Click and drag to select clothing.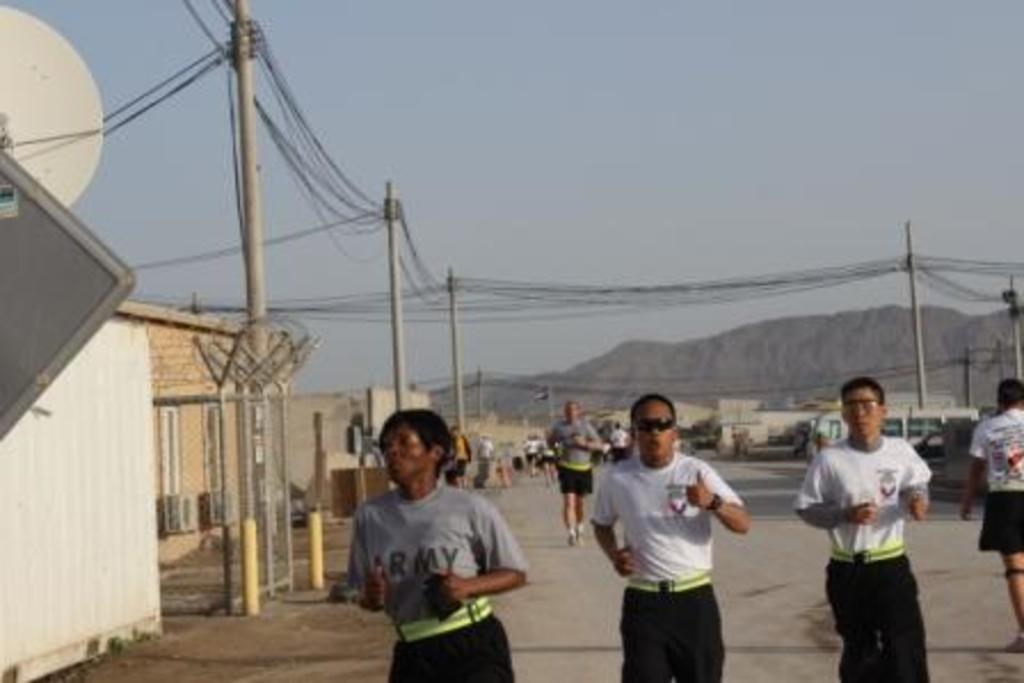
Selection: l=542, t=411, r=603, b=493.
